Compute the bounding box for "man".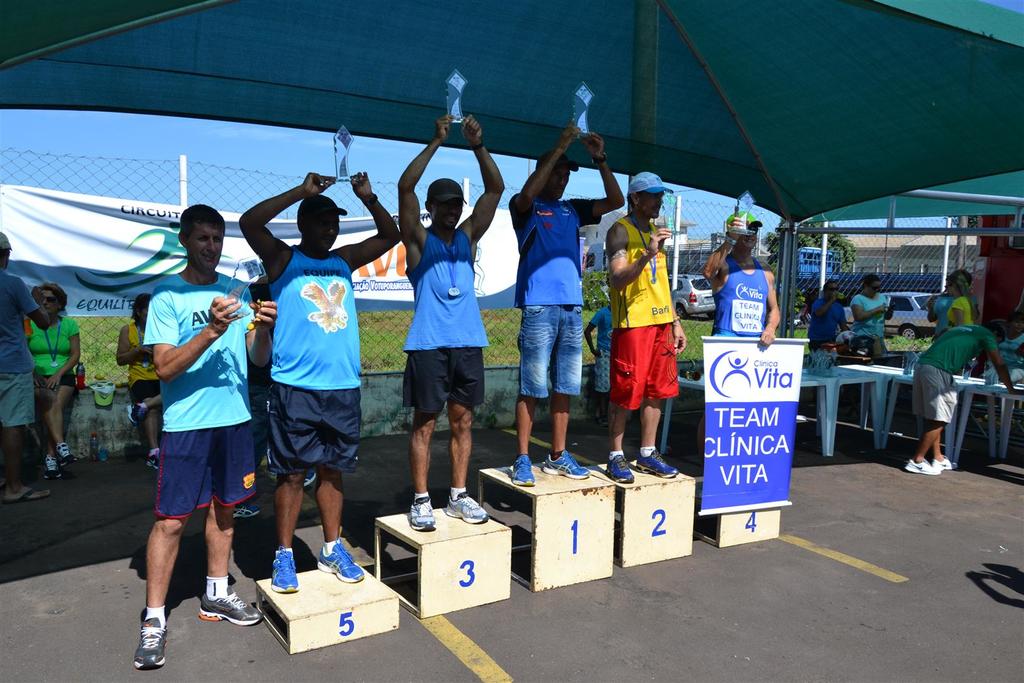
[238, 169, 406, 595].
